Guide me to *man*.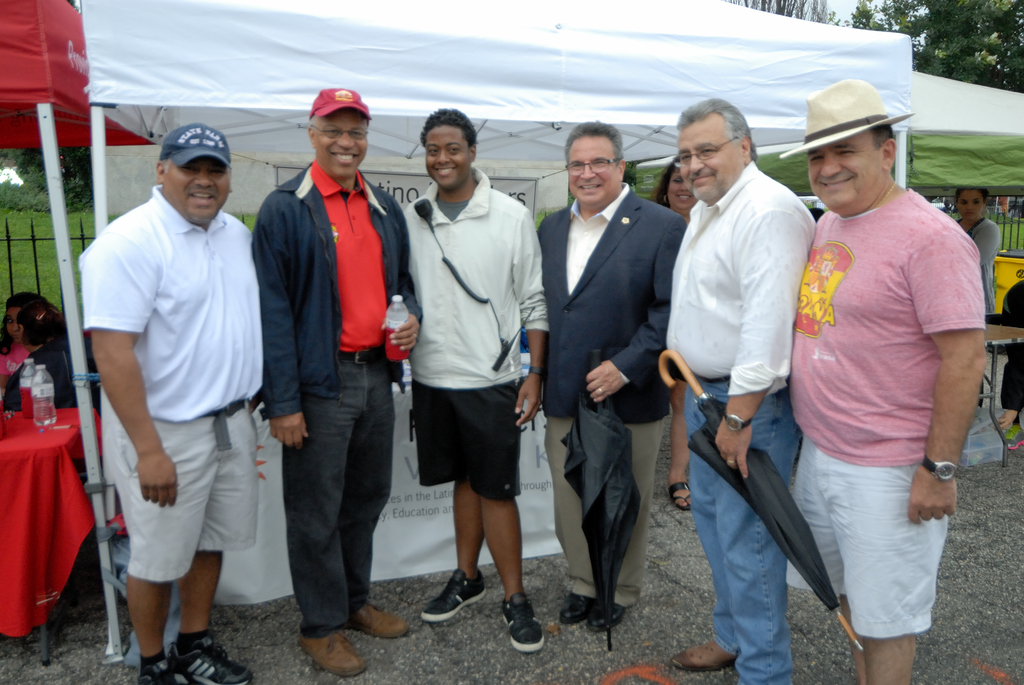
Guidance: 249,88,425,675.
